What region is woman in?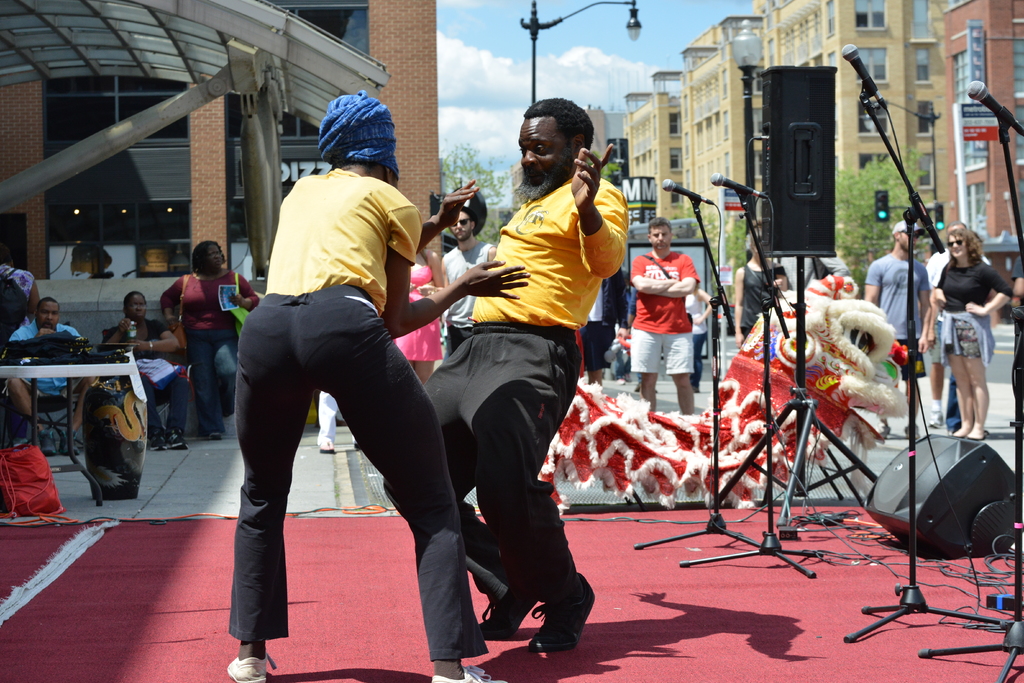
crop(107, 292, 193, 448).
